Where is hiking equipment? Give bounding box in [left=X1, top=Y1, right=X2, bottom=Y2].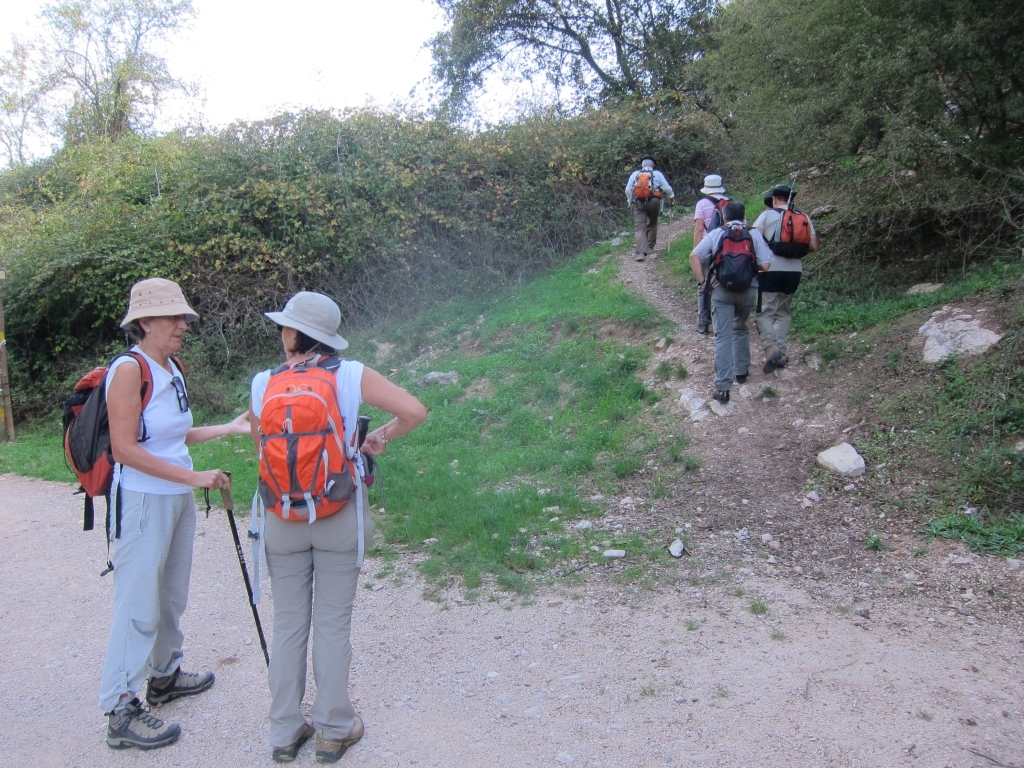
[left=700, top=196, right=730, bottom=231].
